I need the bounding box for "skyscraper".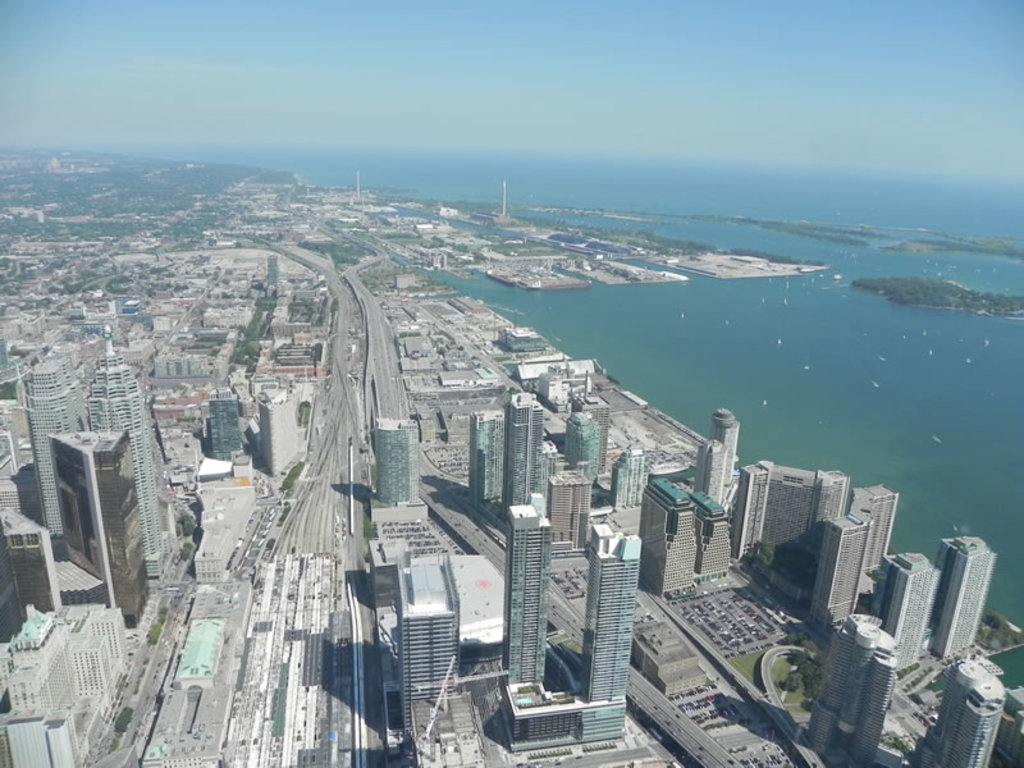
Here it is: Rect(947, 657, 1012, 767).
